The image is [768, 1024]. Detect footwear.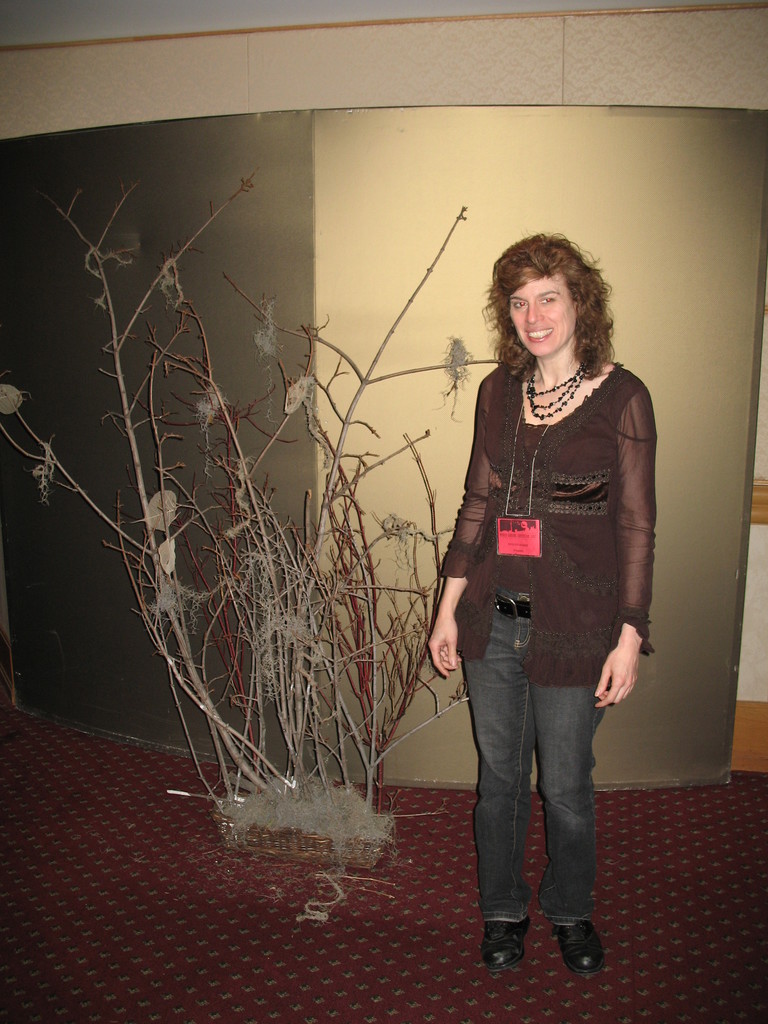
Detection: pyautogui.locateOnScreen(490, 902, 602, 978).
